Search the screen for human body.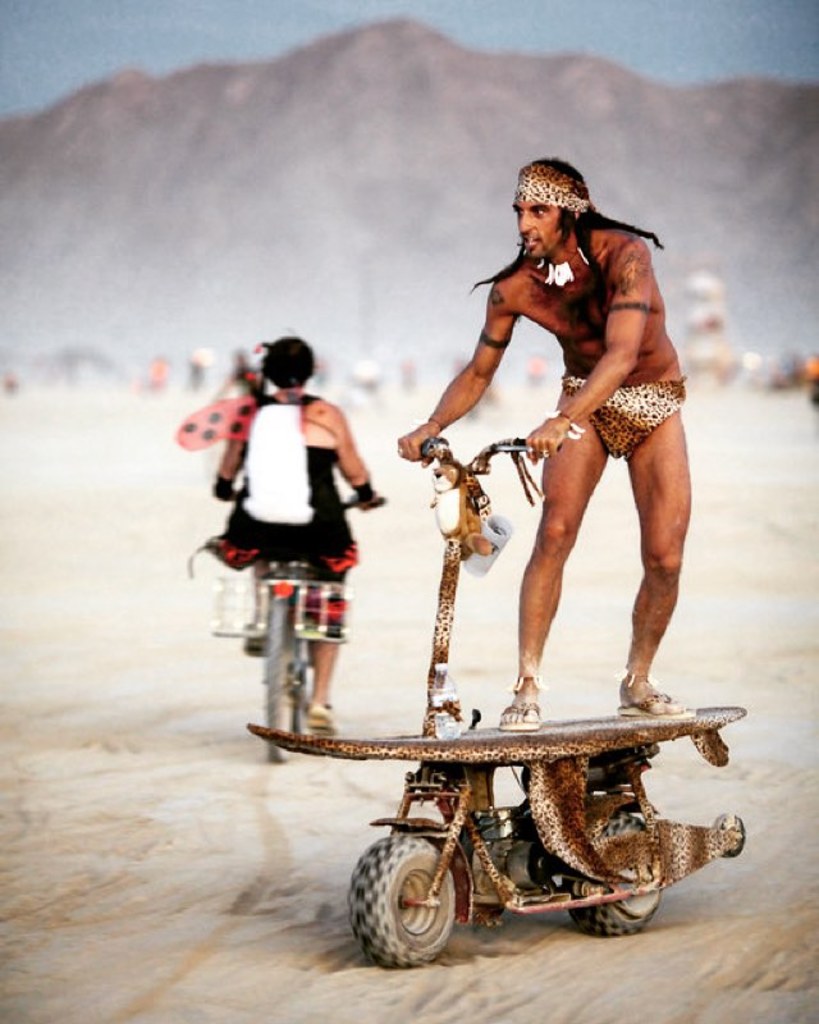
Found at (458,170,705,708).
